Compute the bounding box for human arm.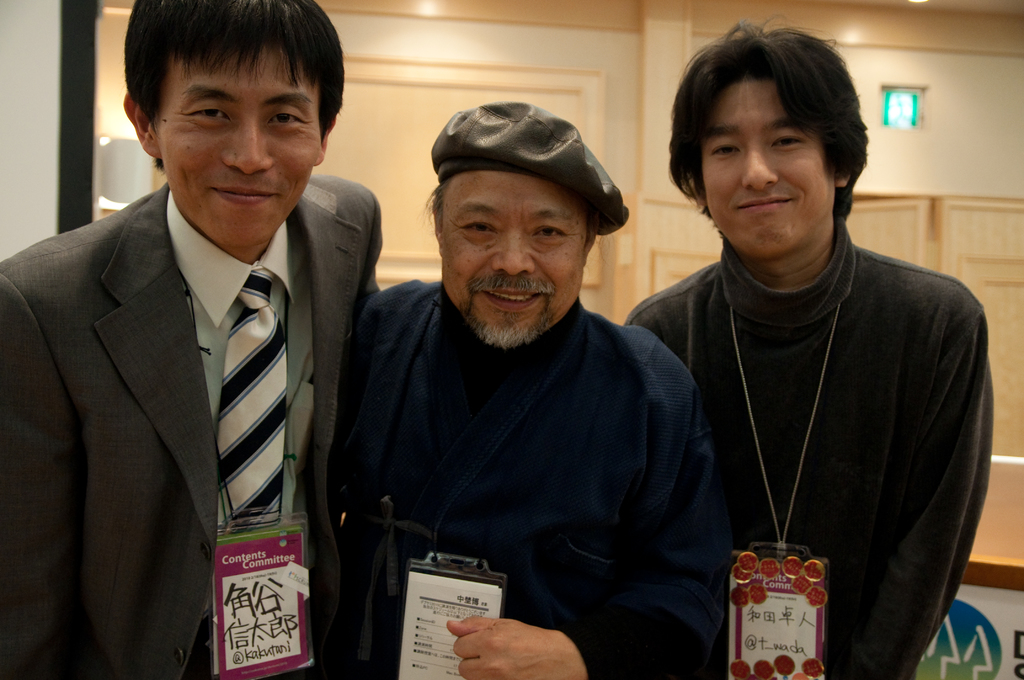
<region>0, 271, 86, 679</region>.
